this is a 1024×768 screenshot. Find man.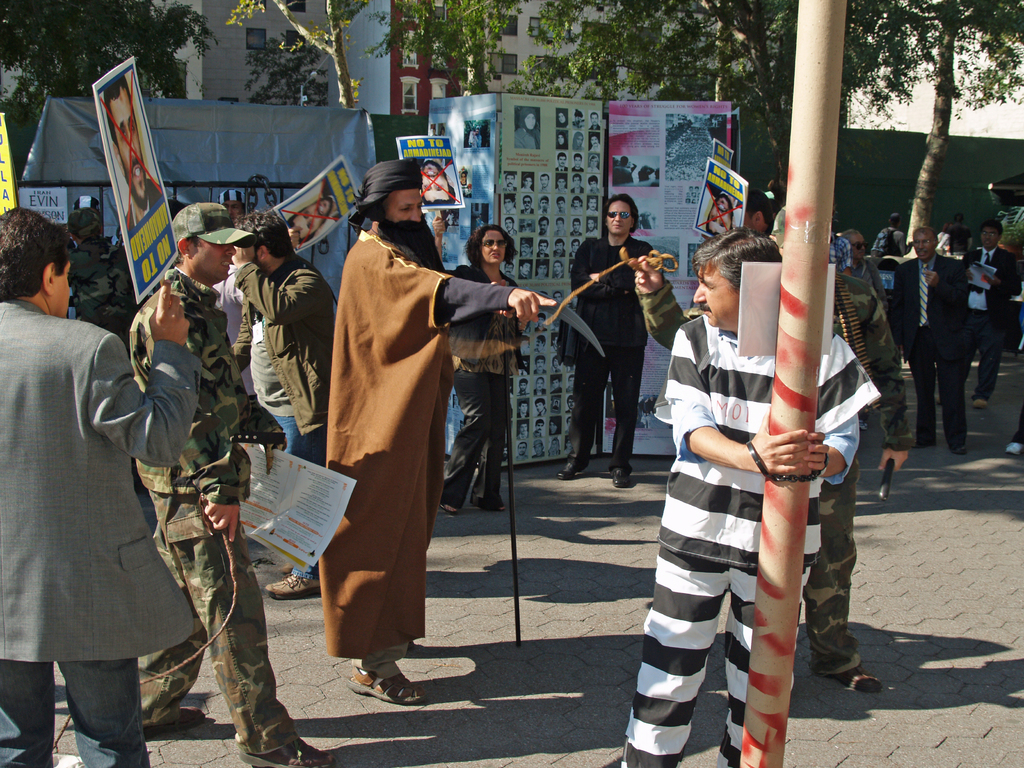
Bounding box: region(522, 404, 527, 416).
